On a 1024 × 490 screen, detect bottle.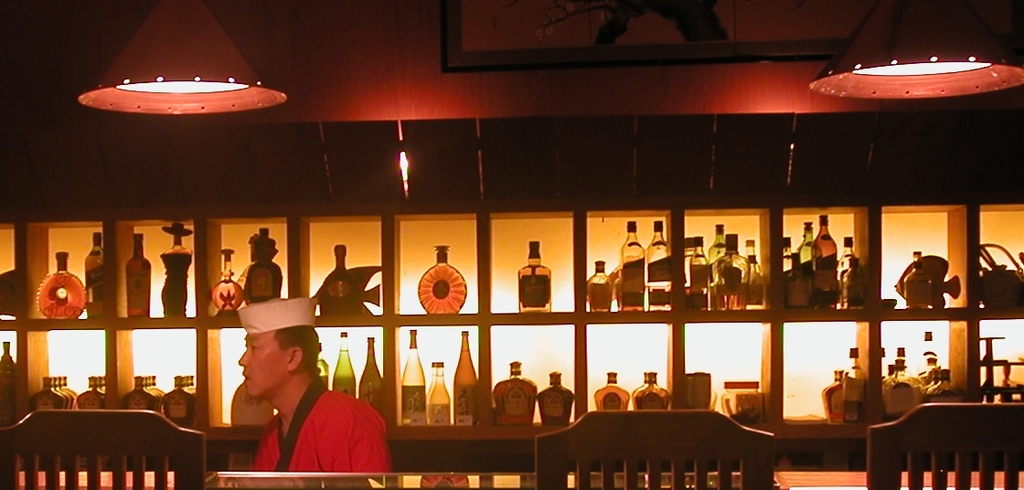
x1=451, y1=332, x2=478, y2=429.
